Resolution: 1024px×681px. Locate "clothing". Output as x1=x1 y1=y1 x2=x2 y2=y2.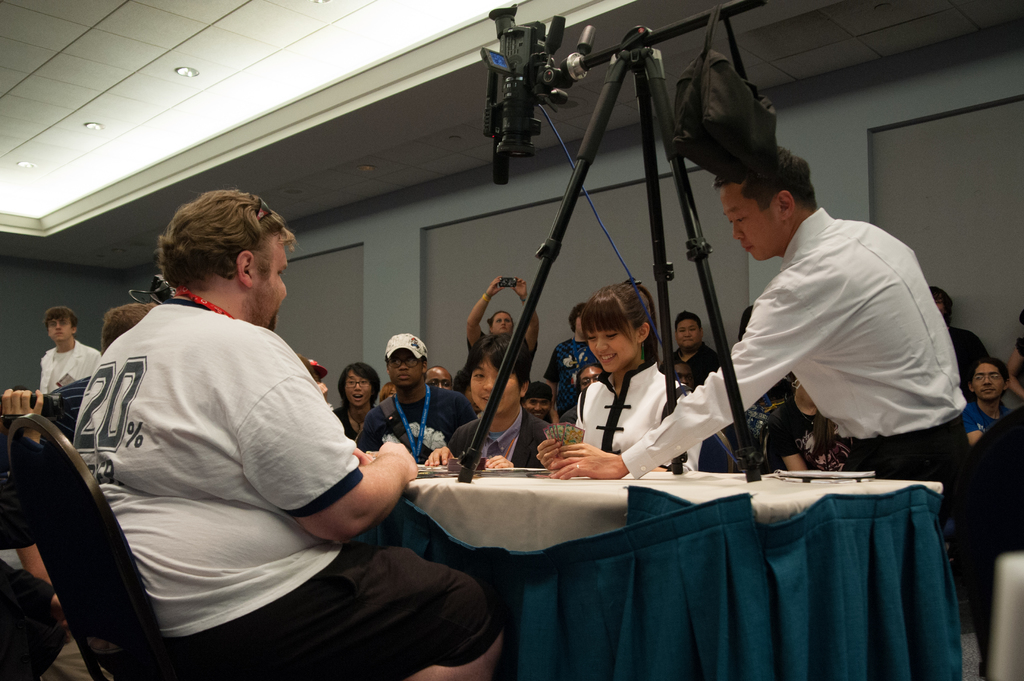
x1=552 y1=342 x2=600 y2=417.
